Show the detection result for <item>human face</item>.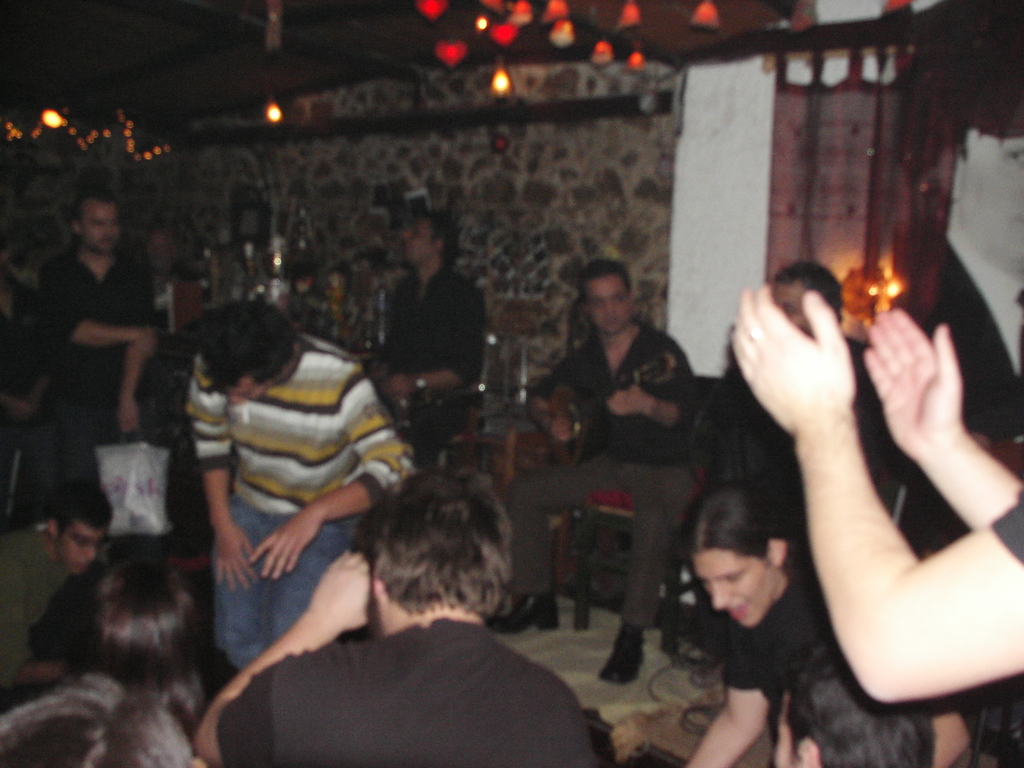
(x1=82, y1=196, x2=117, y2=252).
